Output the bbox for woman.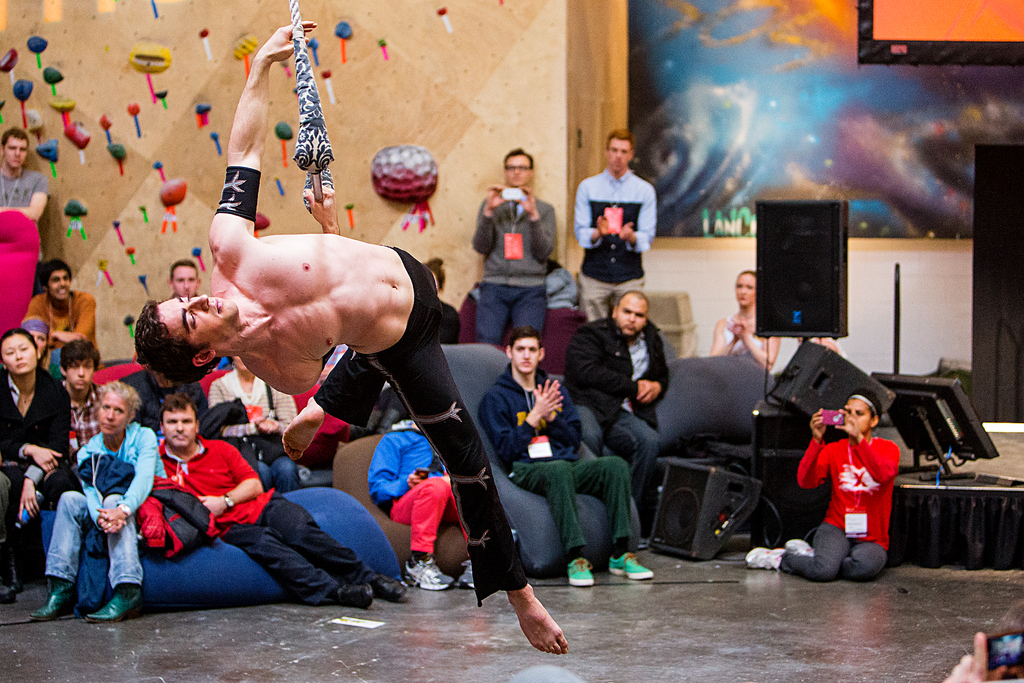
{"x1": 29, "y1": 377, "x2": 166, "y2": 621}.
